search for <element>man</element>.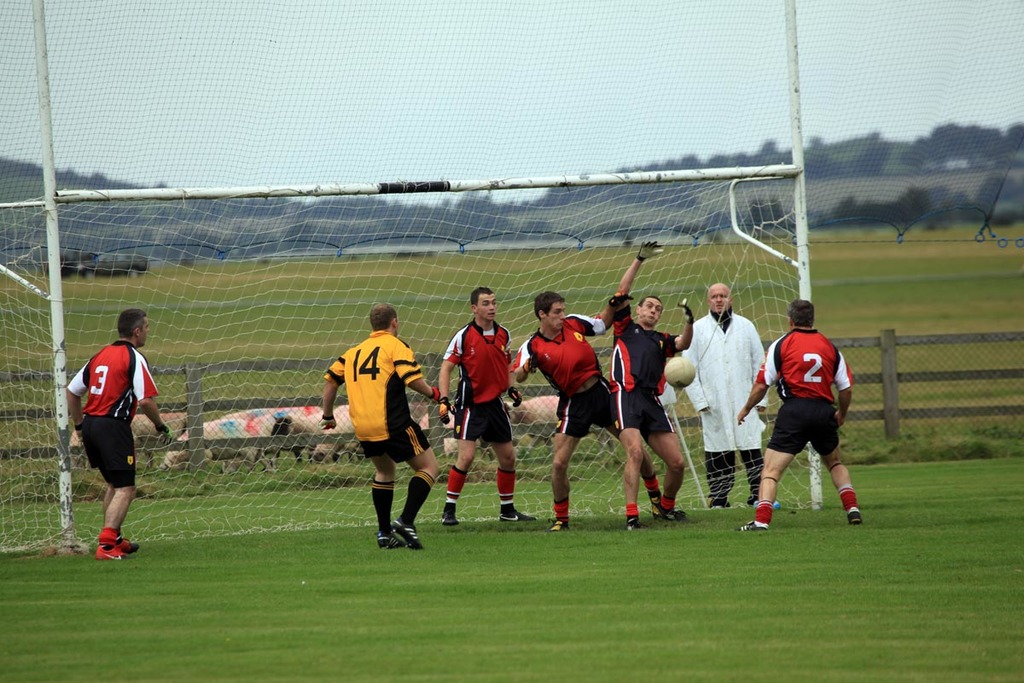
Found at BBox(722, 297, 870, 534).
